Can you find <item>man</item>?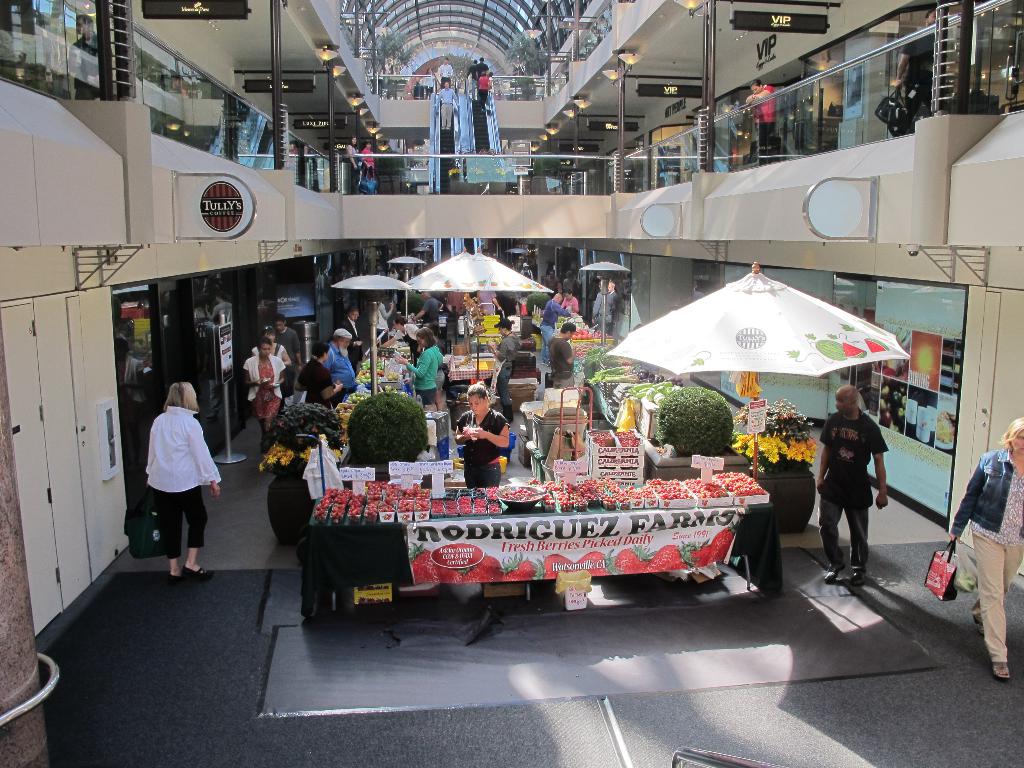
Yes, bounding box: bbox=(345, 305, 365, 364).
